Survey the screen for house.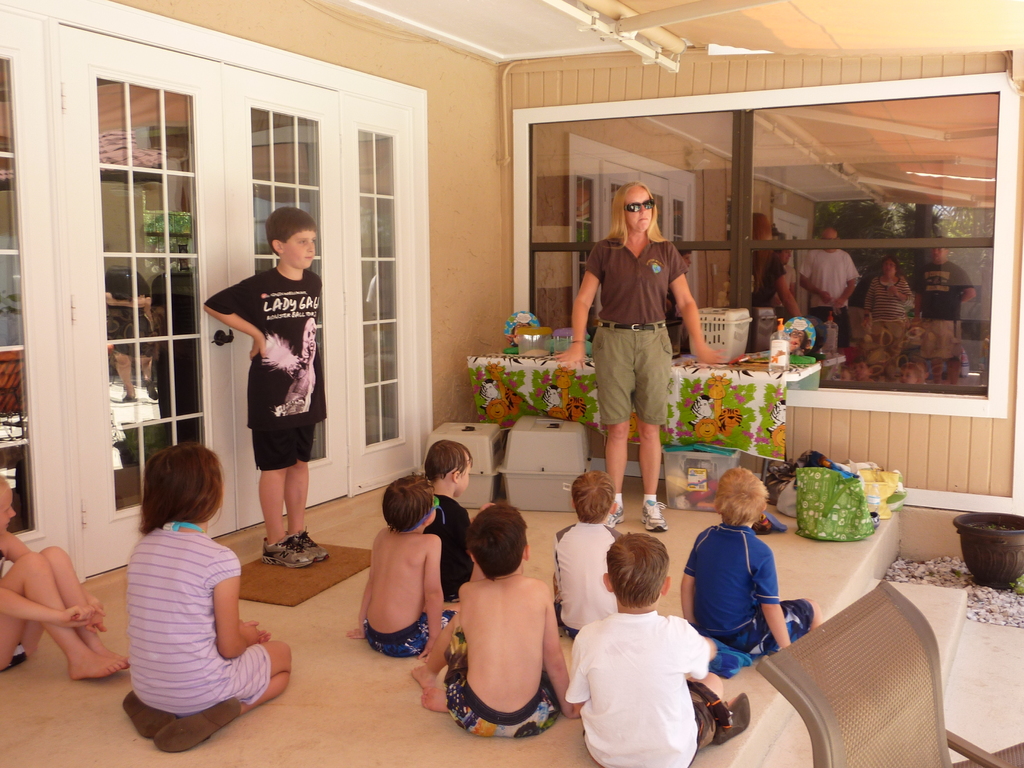
Survey found: (0,0,1023,767).
